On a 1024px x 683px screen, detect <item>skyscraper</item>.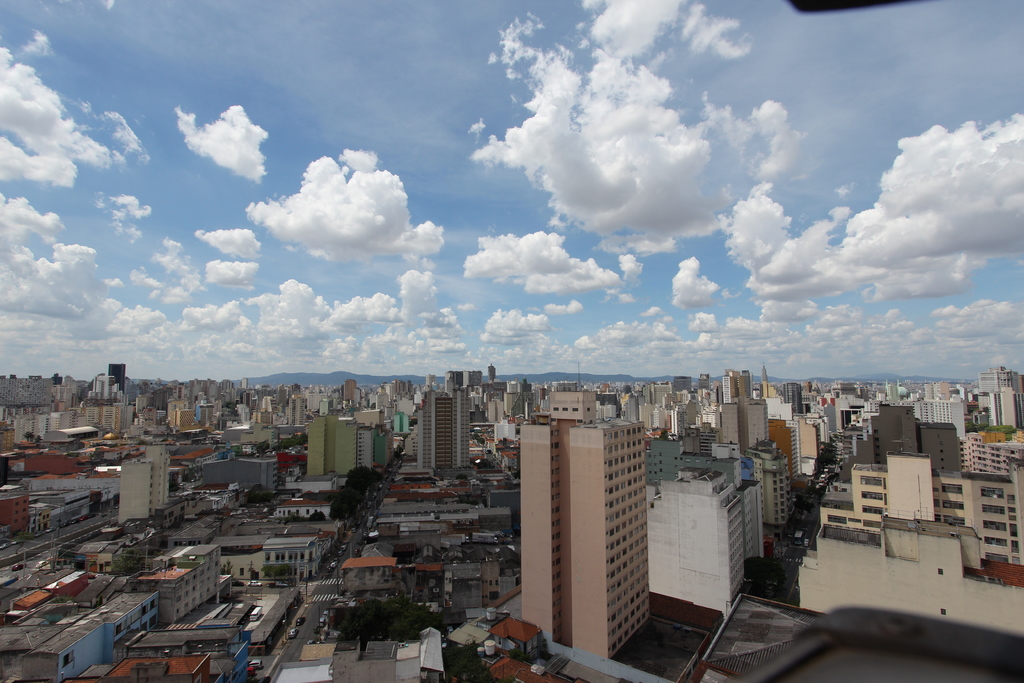
<bbox>695, 410, 723, 429</bbox>.
